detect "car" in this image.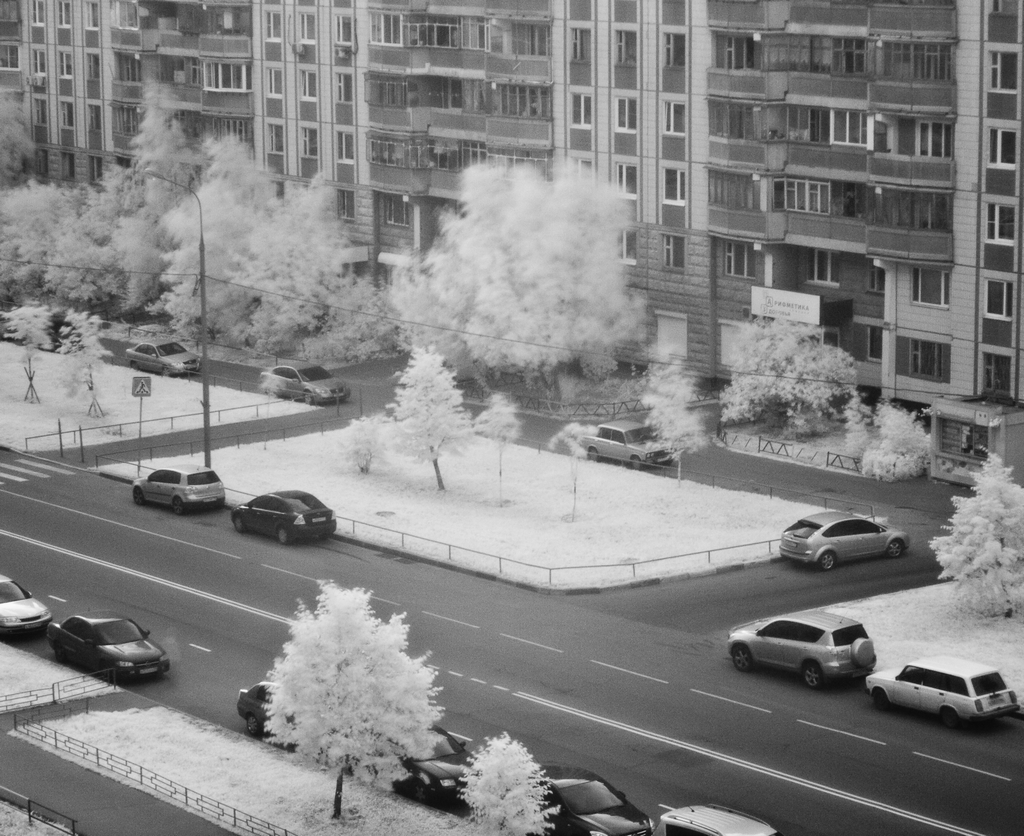
Detection: [left=546, top=764, right=651, bottom=835].
